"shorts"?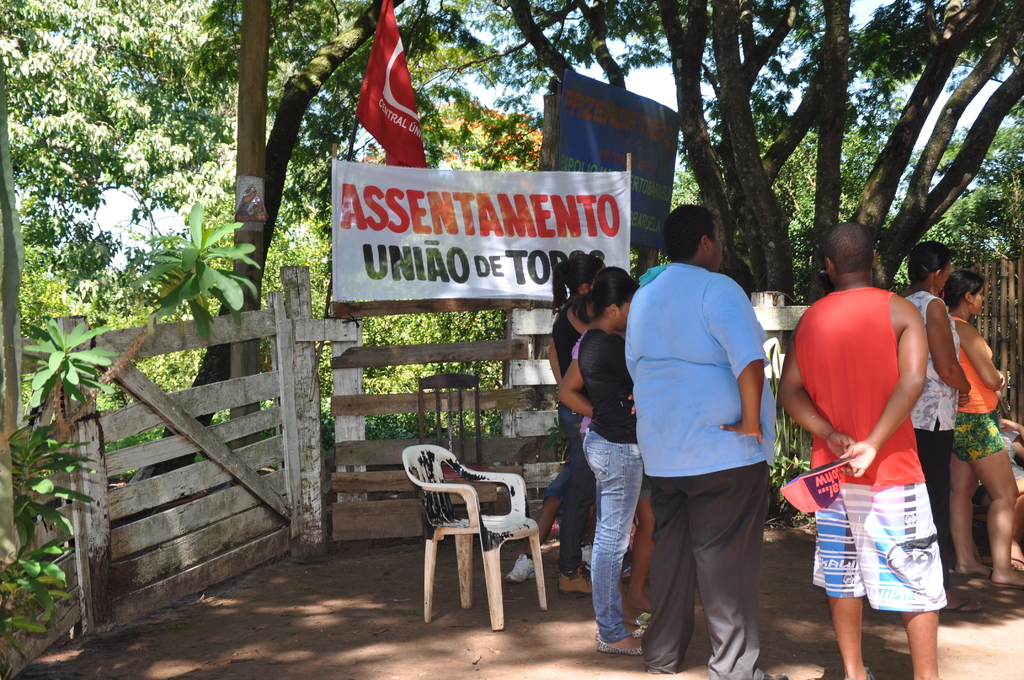
<bbox>632, 468, 651, 500</bbox>
